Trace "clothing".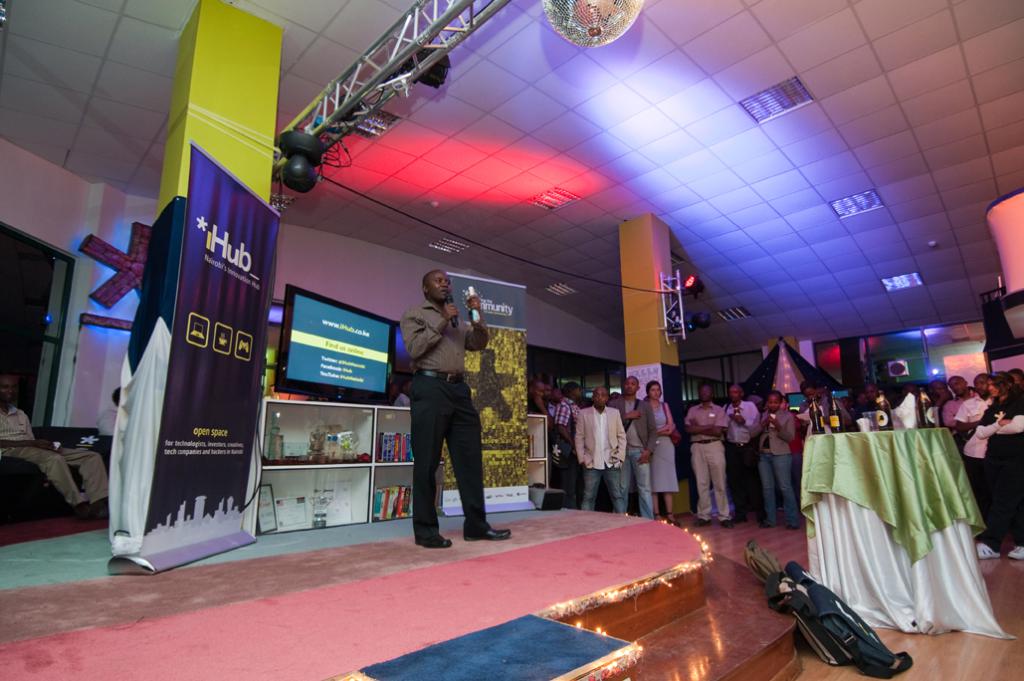
Traced to box(724, 399, 762, 516).
